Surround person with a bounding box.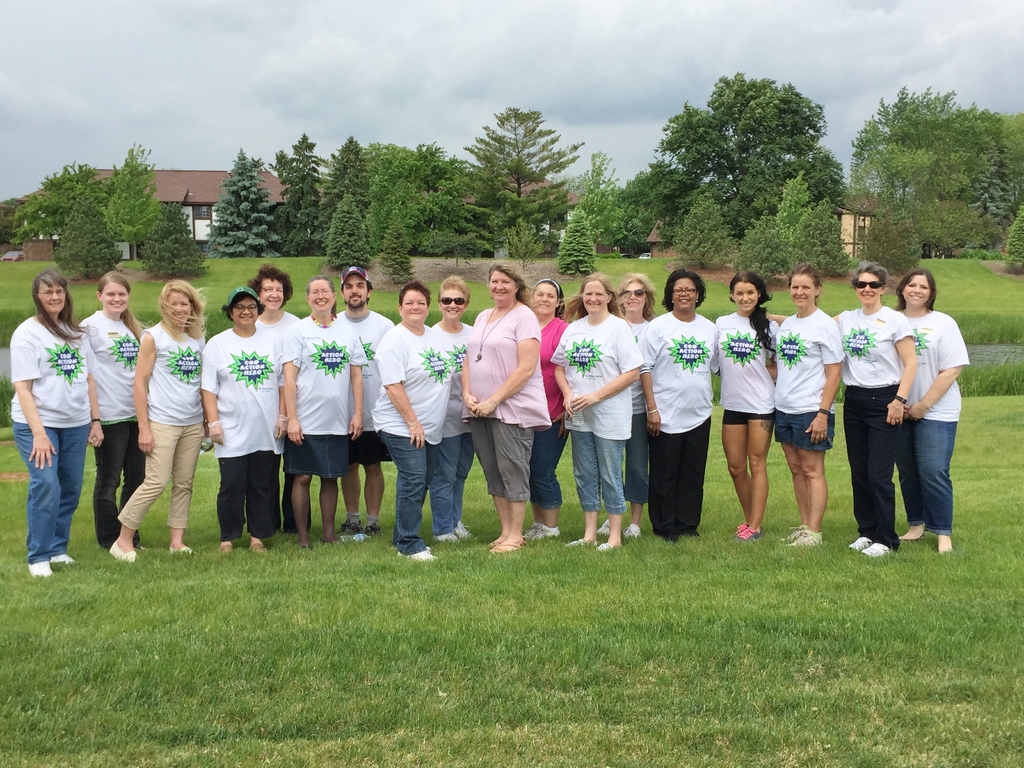
367,274,460,563.
